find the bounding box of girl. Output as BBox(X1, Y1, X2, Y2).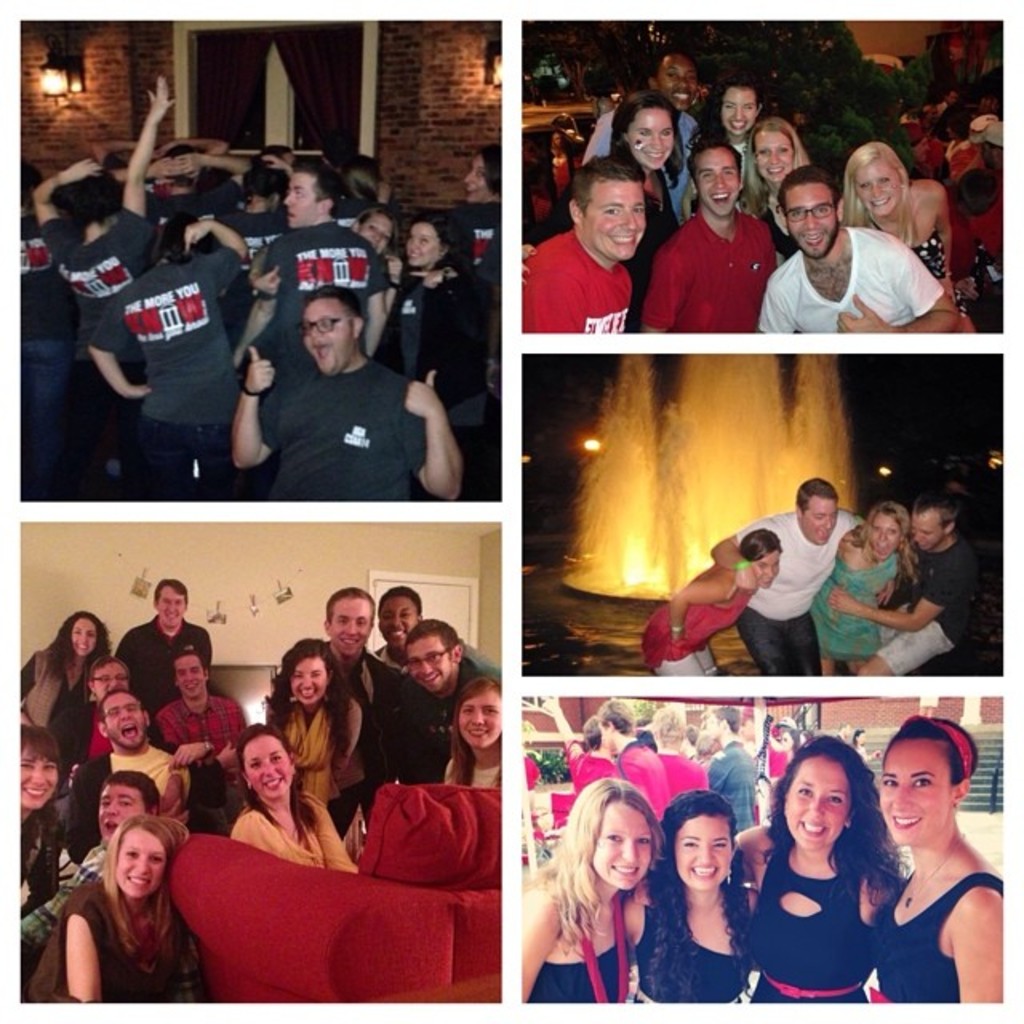
BBox(34, 816, 187, 1013).
